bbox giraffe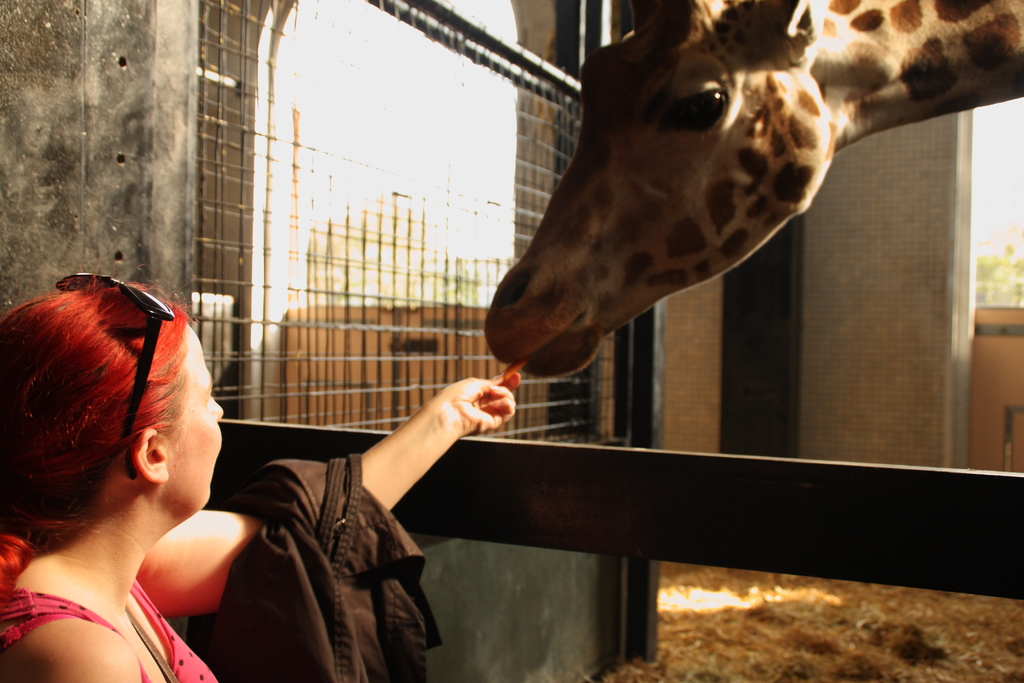
rect(483, 0, 1023, 379)
